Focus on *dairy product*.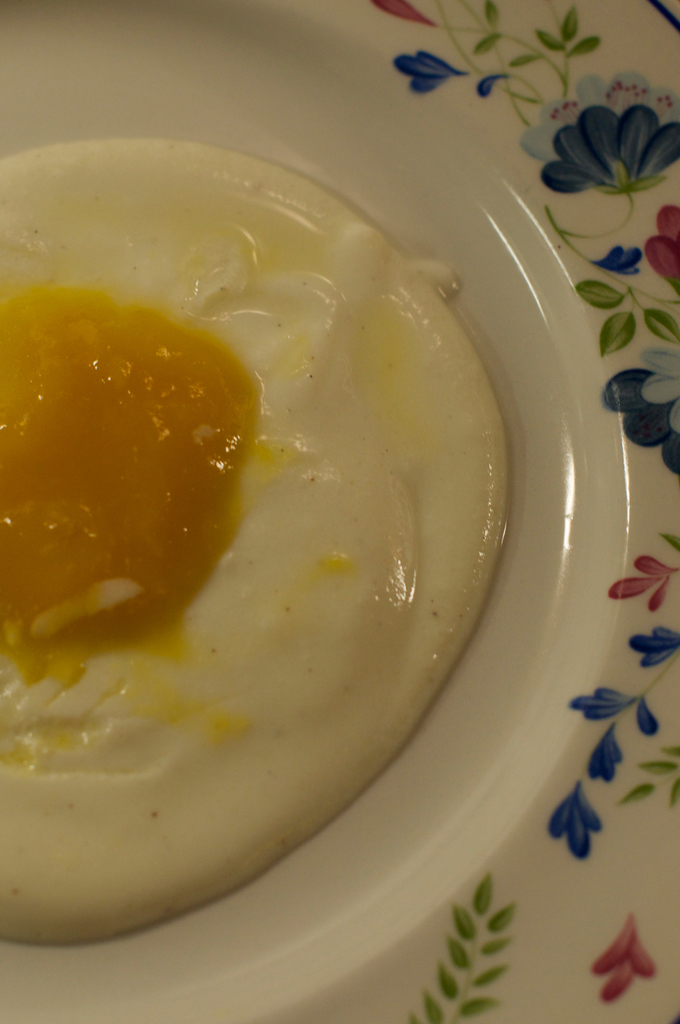
Focused at x1=42, y1=110, x2=539, y2=876.
